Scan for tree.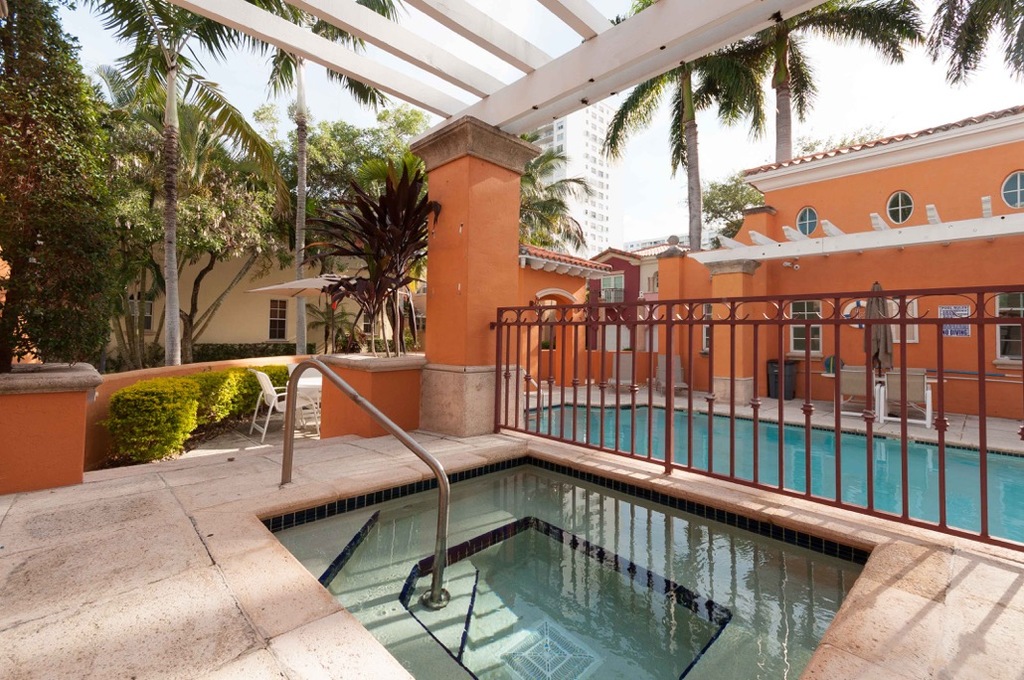
Scan result: region(706, 0, 927, 166).
